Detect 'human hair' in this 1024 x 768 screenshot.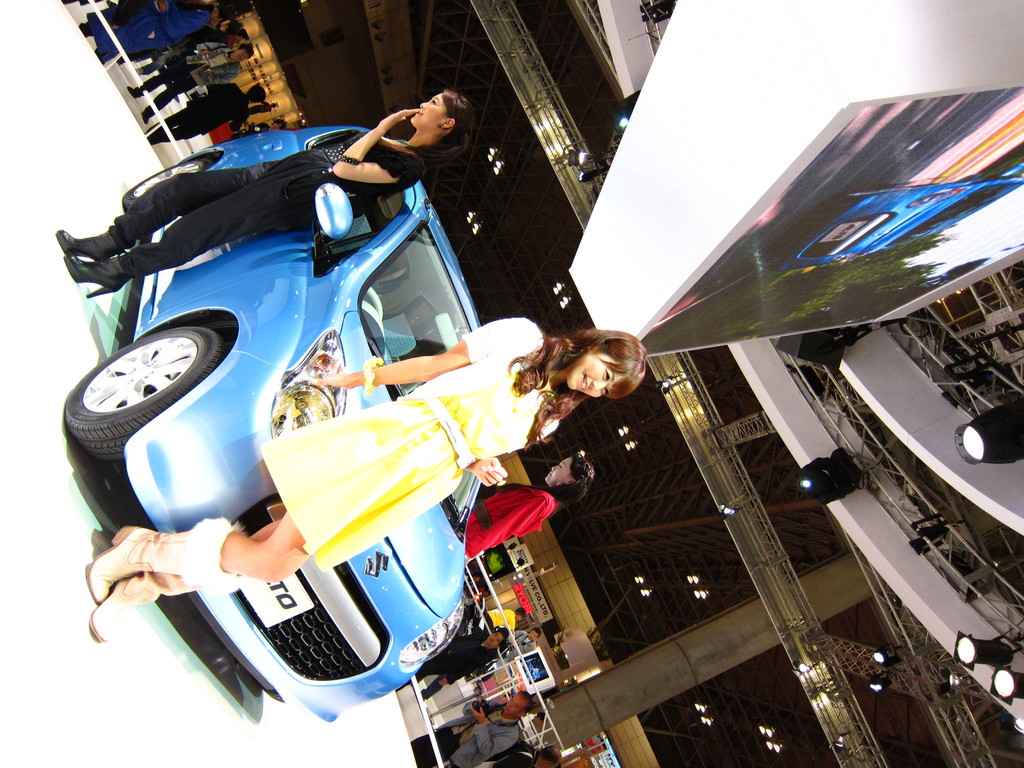
Detection: [518,323,652,429].
